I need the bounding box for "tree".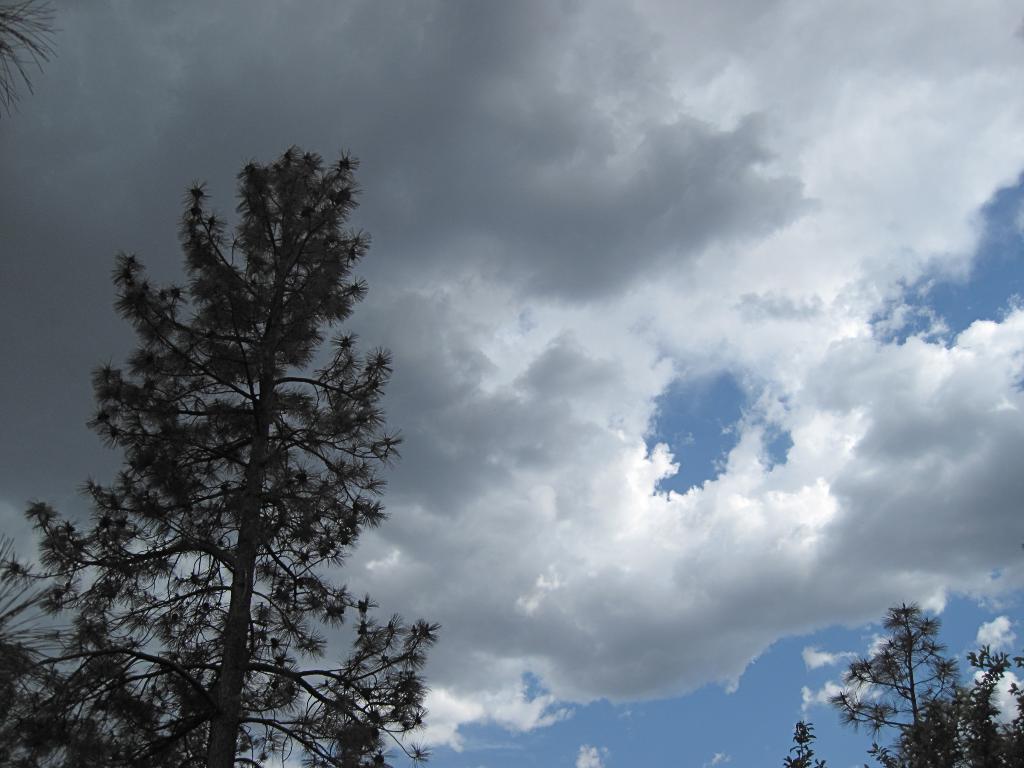
Here it is: 819 597 976 767.
